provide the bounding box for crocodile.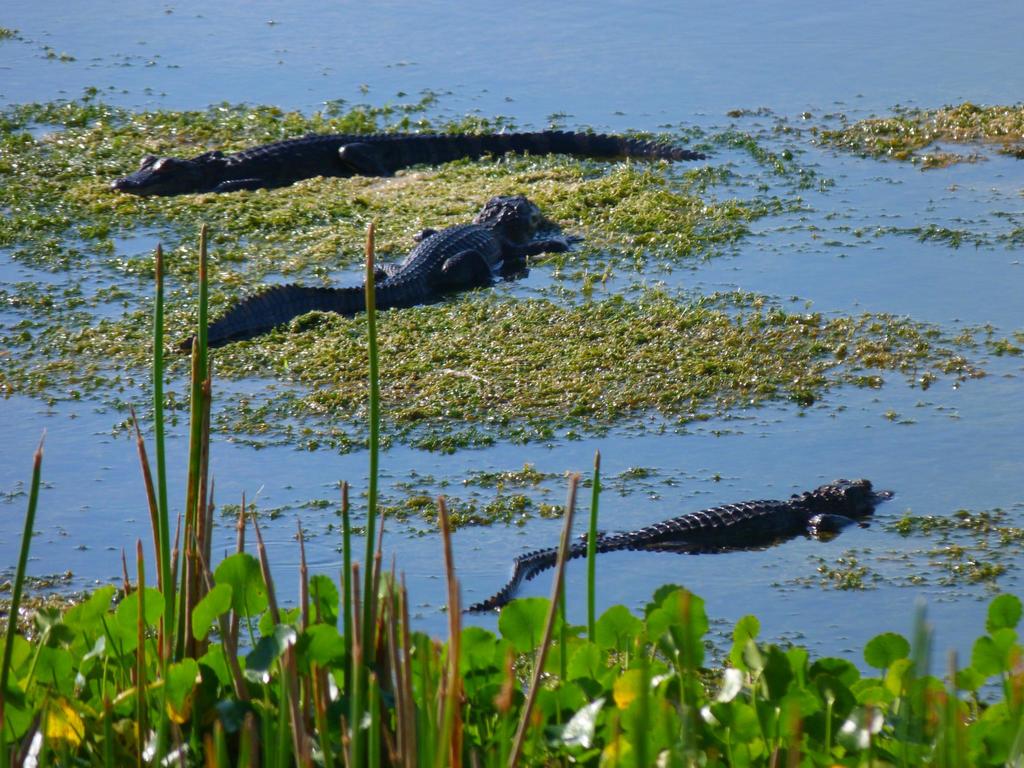
(113,131,712,196).
